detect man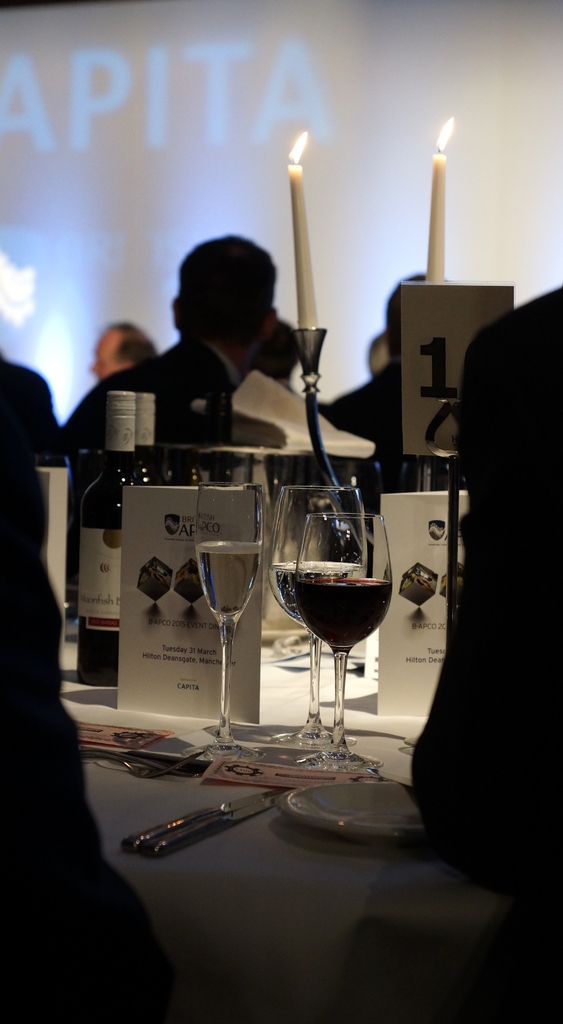
select_region(326, 282, 448, 493)
